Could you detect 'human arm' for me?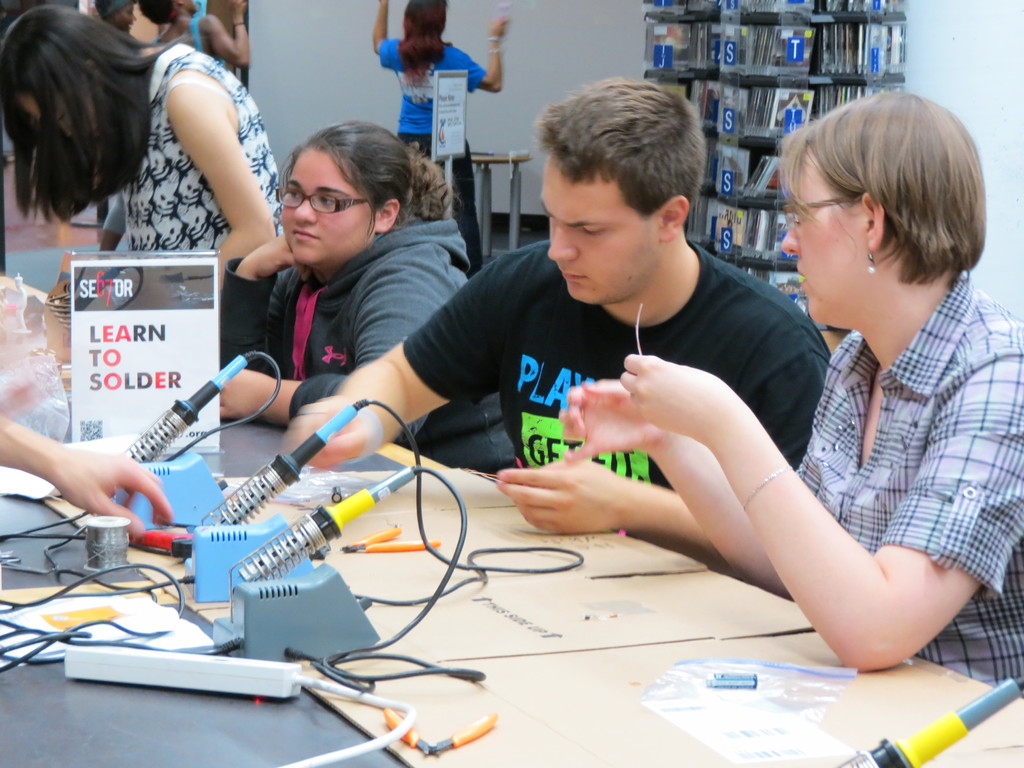
Detection result: Rect(219, 228, 312, 374).
